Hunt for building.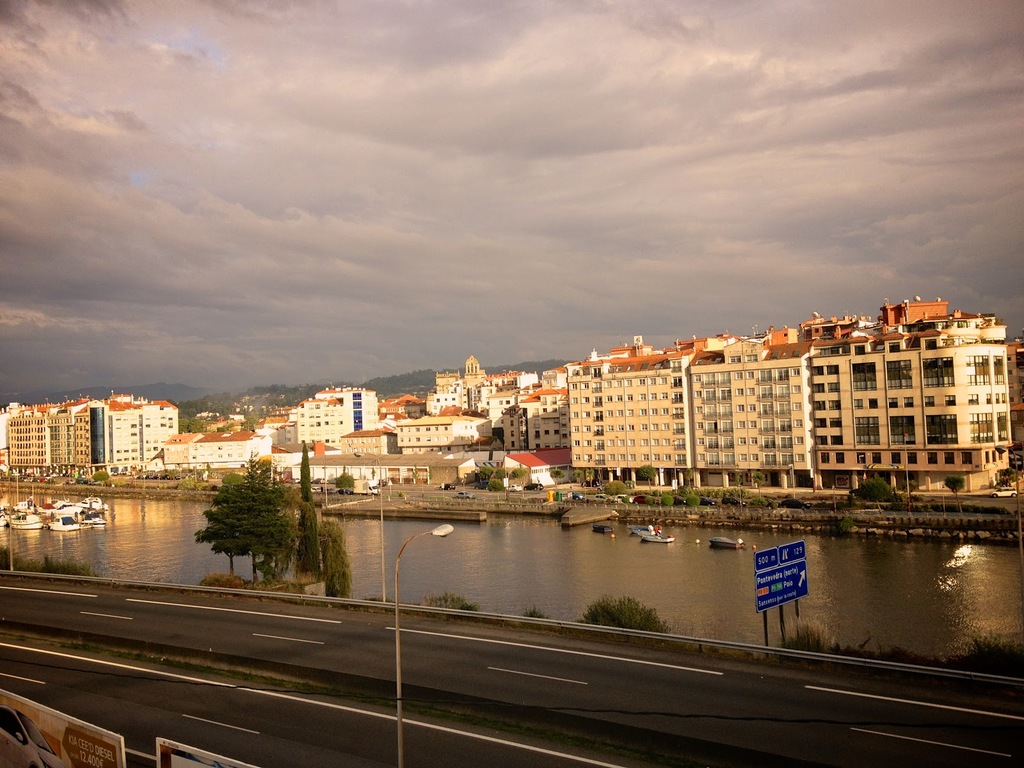
Hunted down at (x1=398, y1=417, x2=492, y2=452).
